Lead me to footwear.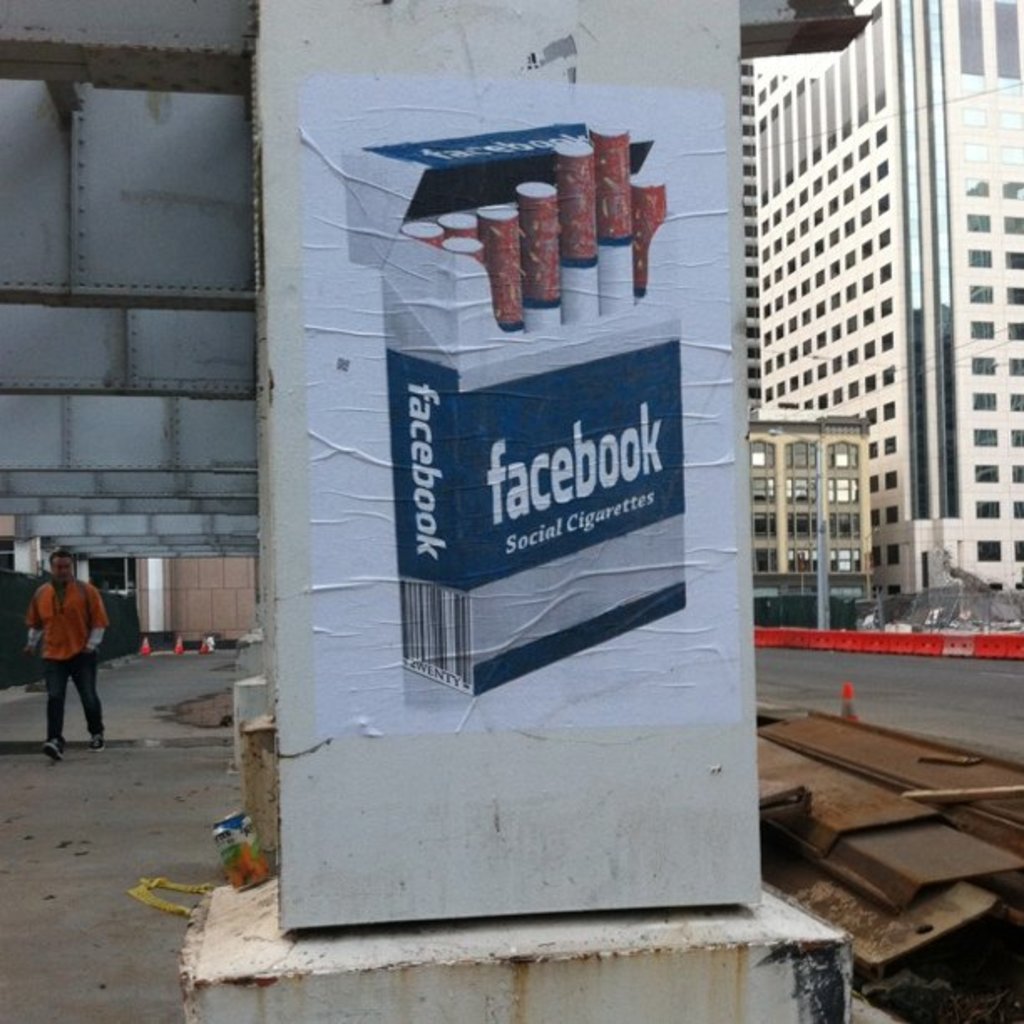
Lead to box(45, 738, 74, 765).
